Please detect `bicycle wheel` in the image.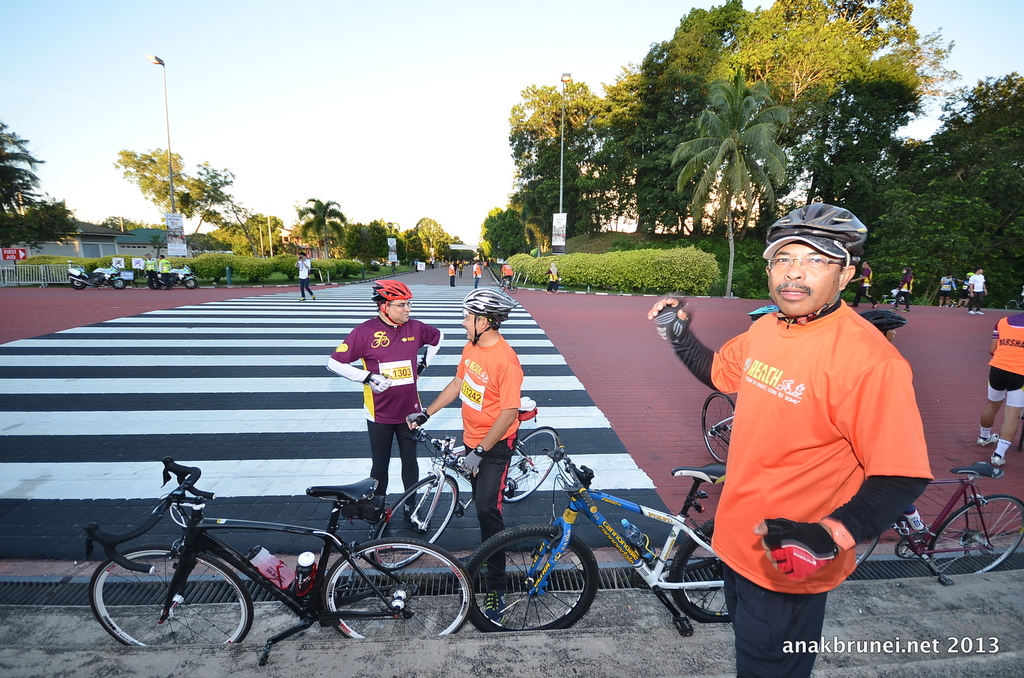
<region>505, 429, 560, 503</region>.
